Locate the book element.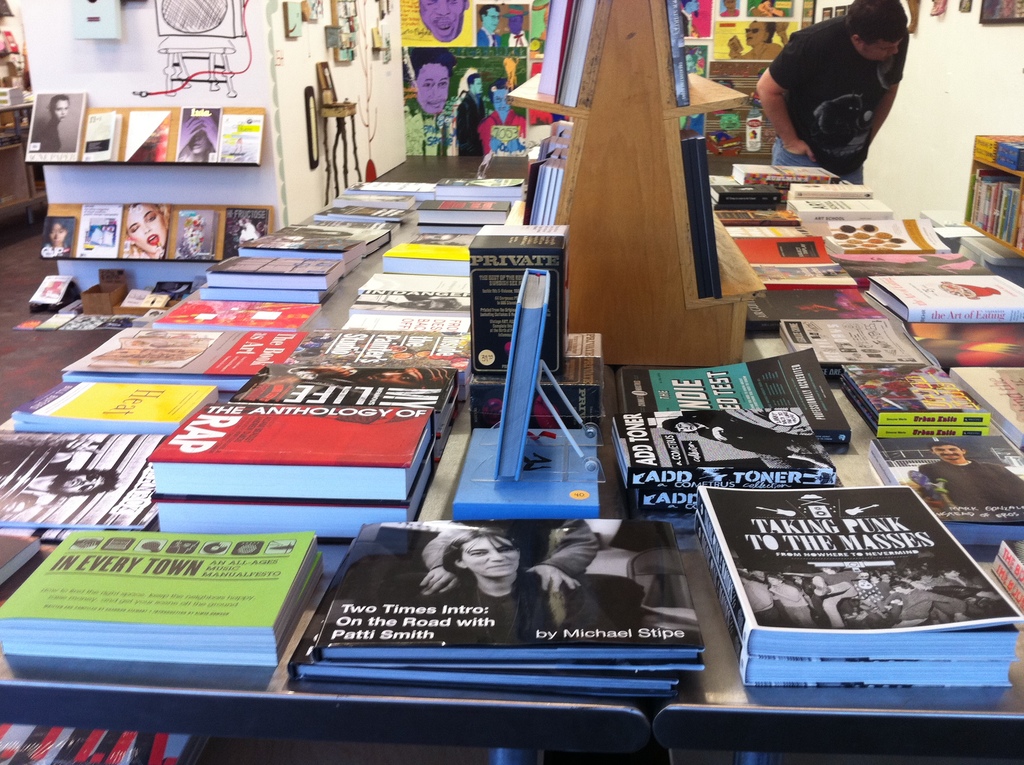
Element bbox: (31, 266, 74, 308).
